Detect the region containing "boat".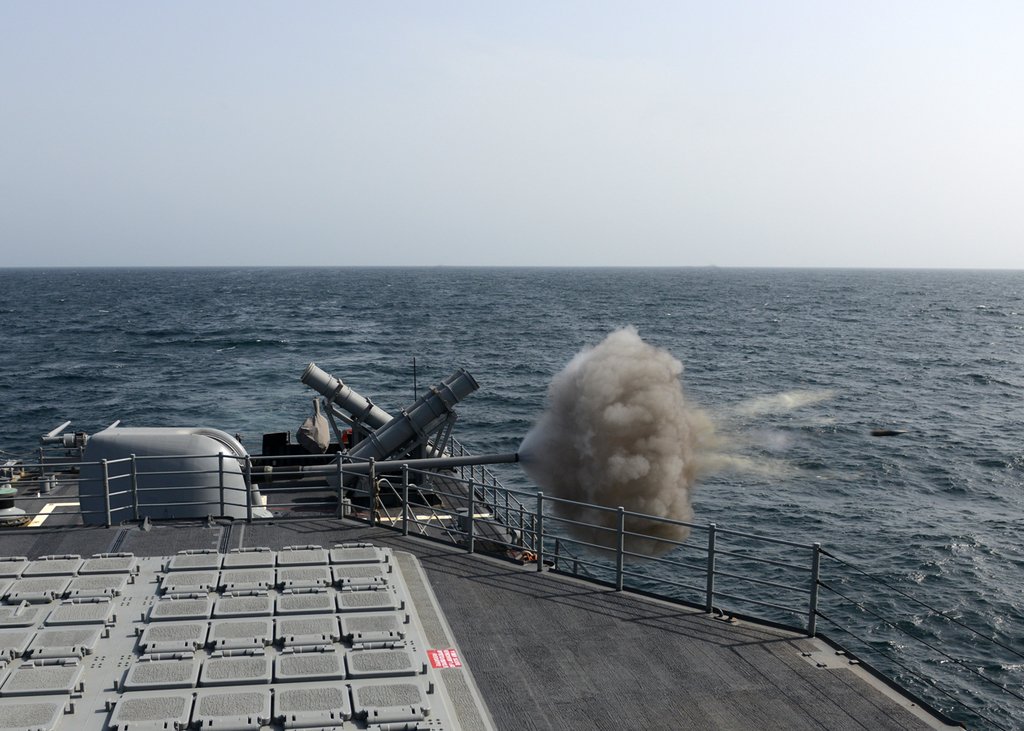
x1=0, y1=365, x2=1023, y2=730.
